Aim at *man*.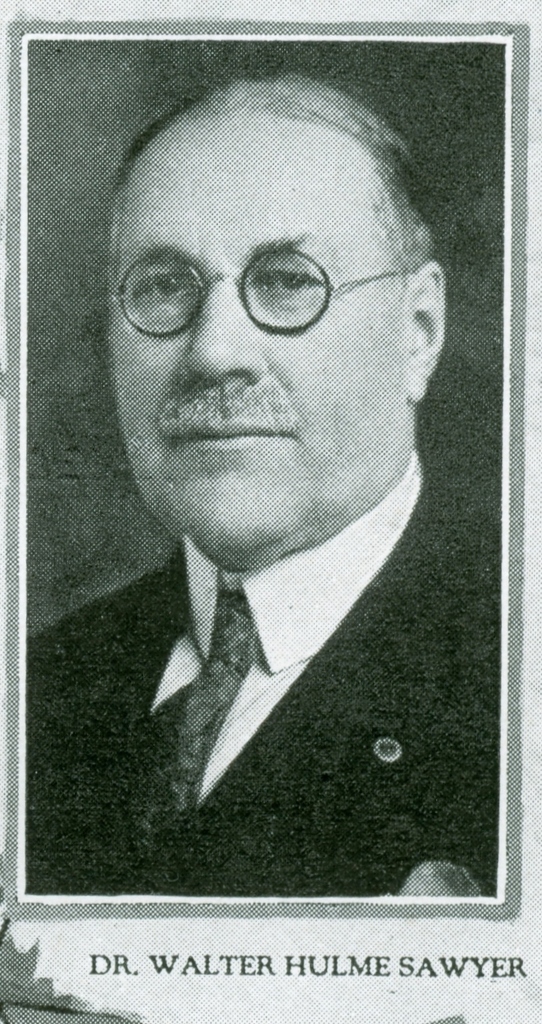
Aimed at box=[40, 64, 469, 905].
